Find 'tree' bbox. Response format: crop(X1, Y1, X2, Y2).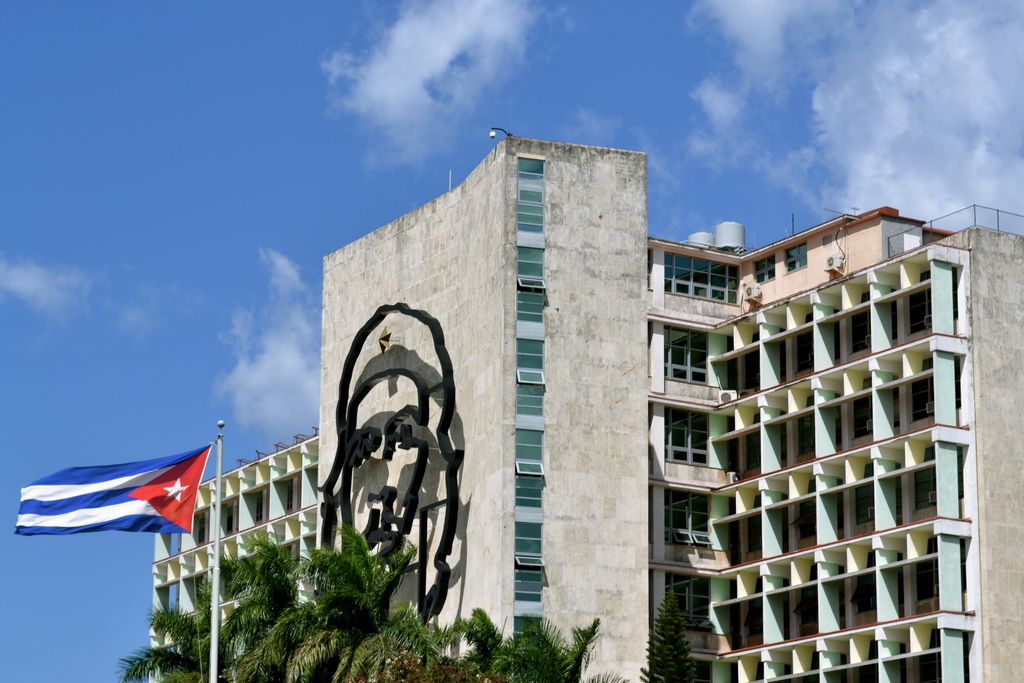
crop(638, 587, 689, 682).
